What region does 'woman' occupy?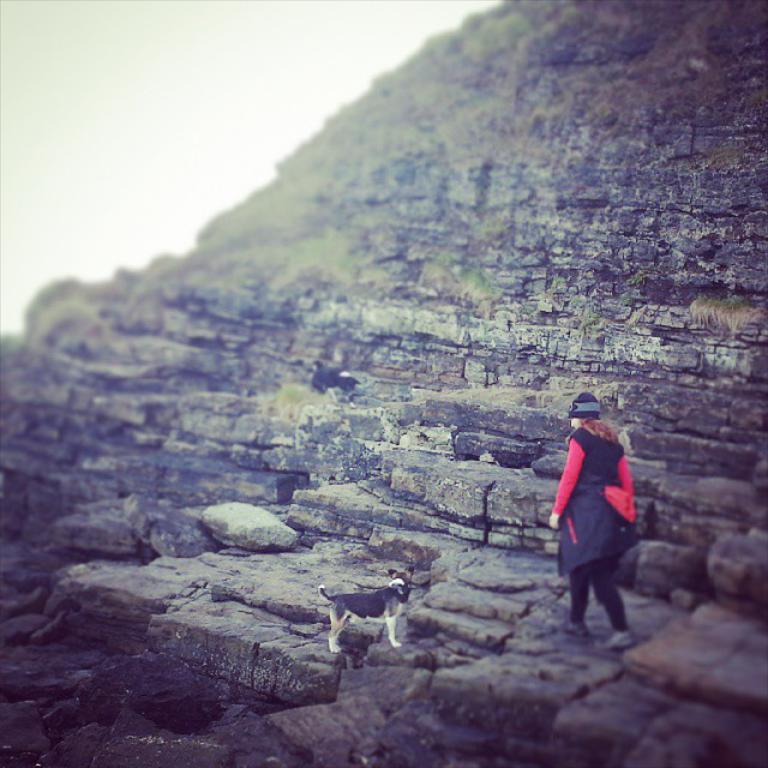
region(556, 395, 654, 628).
